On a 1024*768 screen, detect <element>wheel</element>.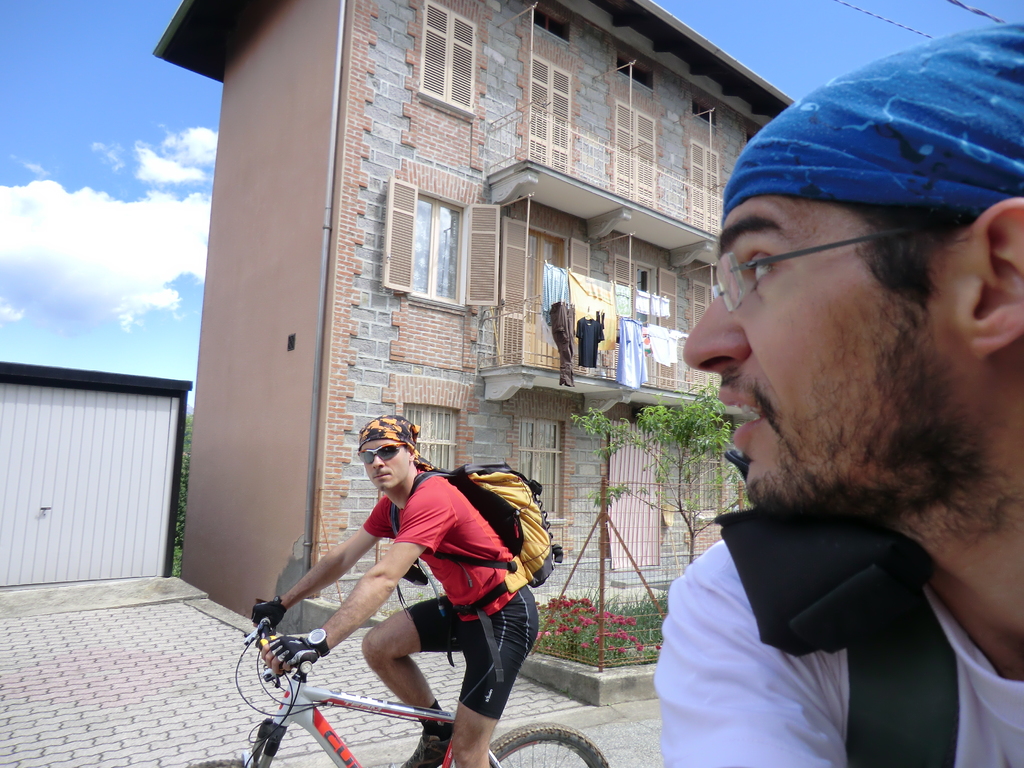
pyautogui.locateOnScreen(490, 723, 609, 767).
